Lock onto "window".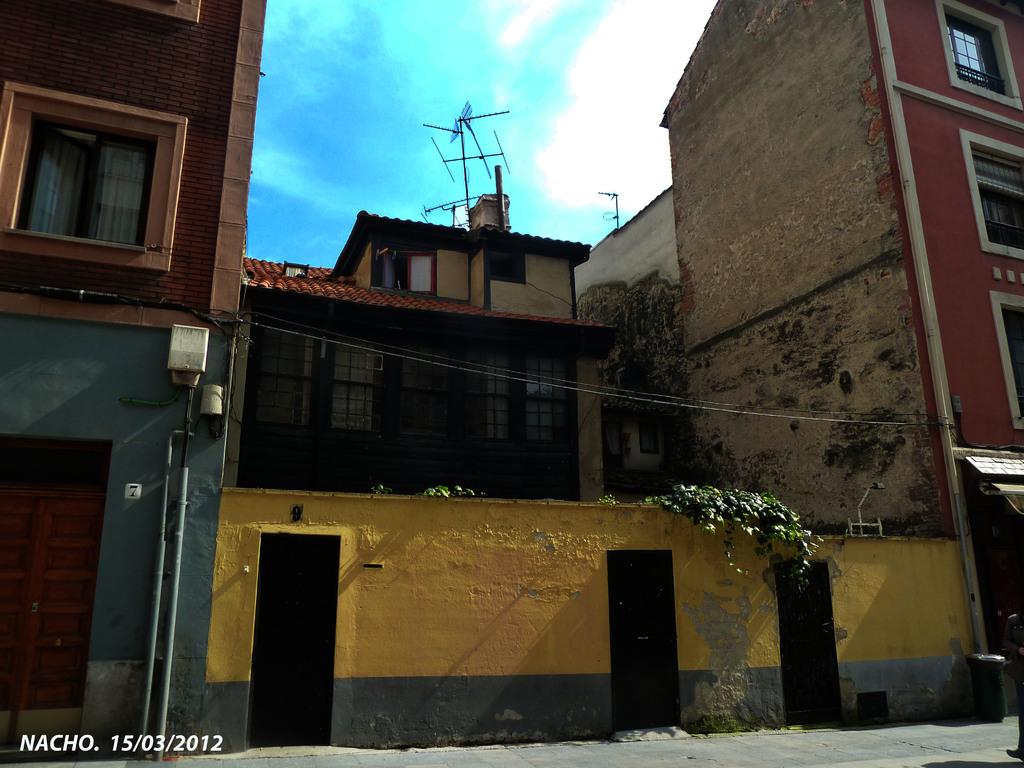
Locked: [x1=948, y1=29, x2=995, y2=87].
